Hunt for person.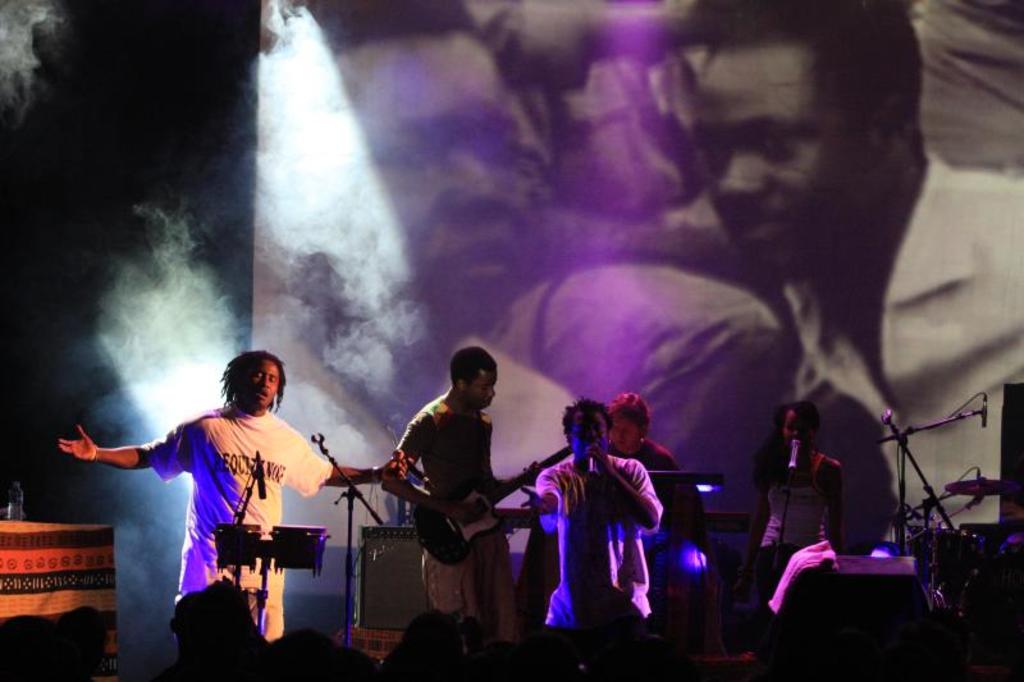
Hunted down at <region>525, 399, 666, 640</region>.
